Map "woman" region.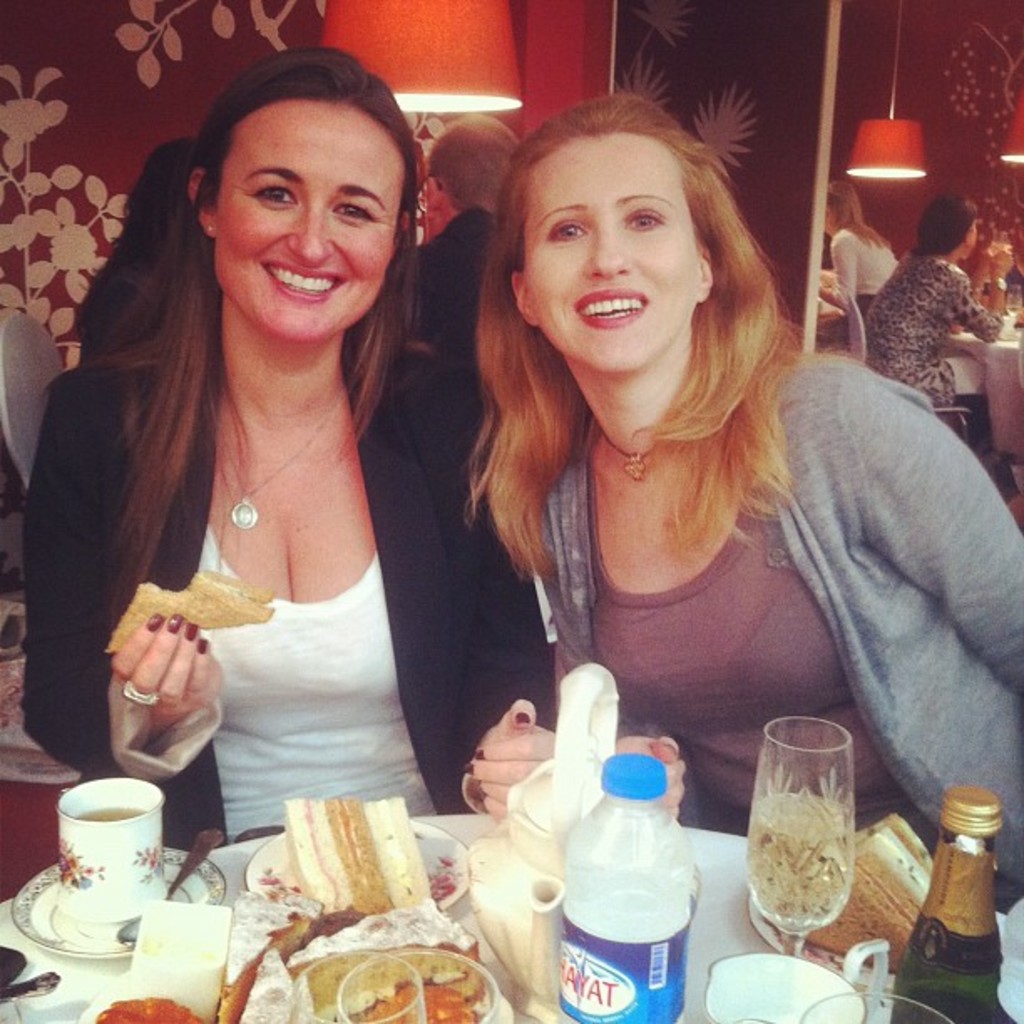
Mapped to left=813, top=179, right=893, bottom=343.
